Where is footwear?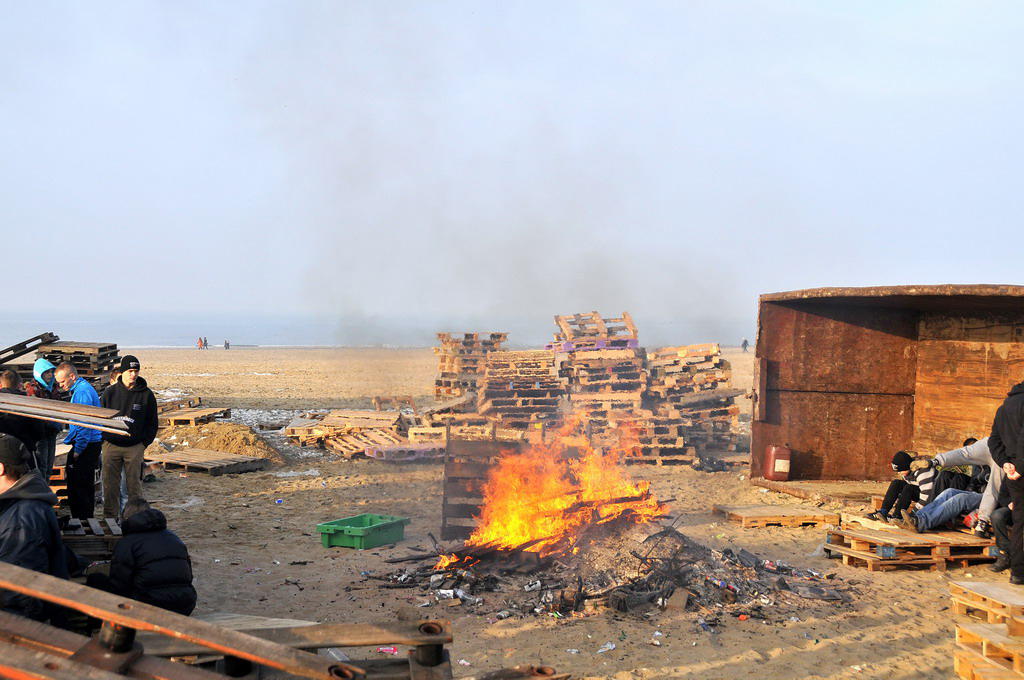
[left=897, top=505, right=921, bottom=531].
